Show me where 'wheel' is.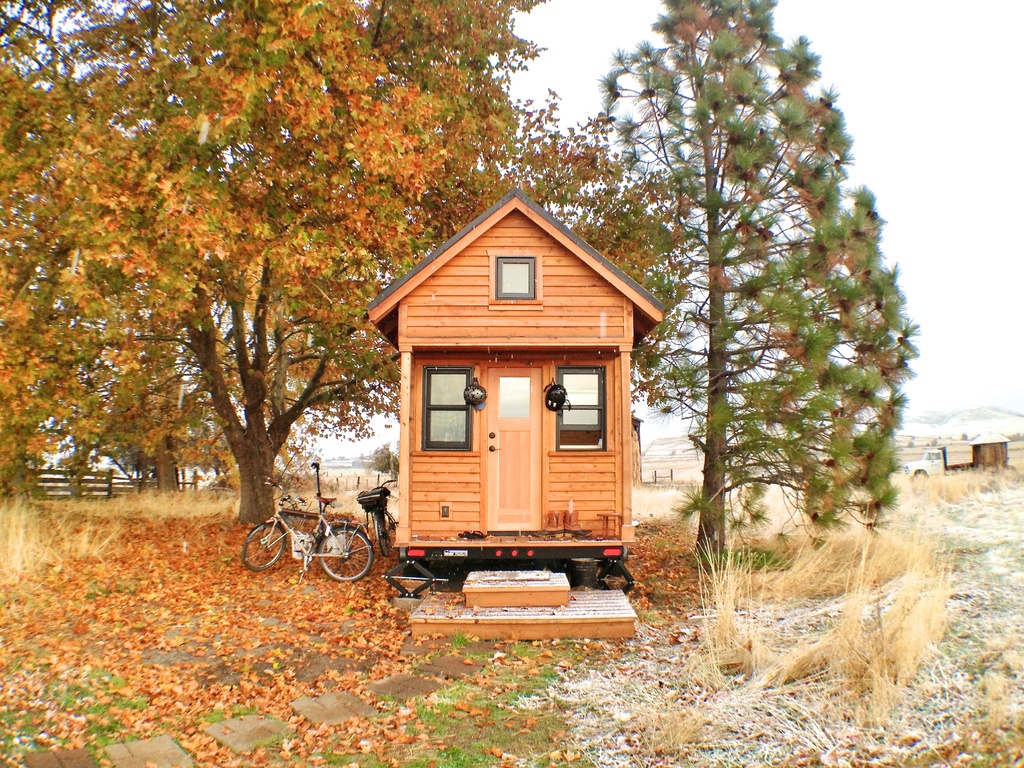
'wheel' is at box(387, 514, 396, 530).
